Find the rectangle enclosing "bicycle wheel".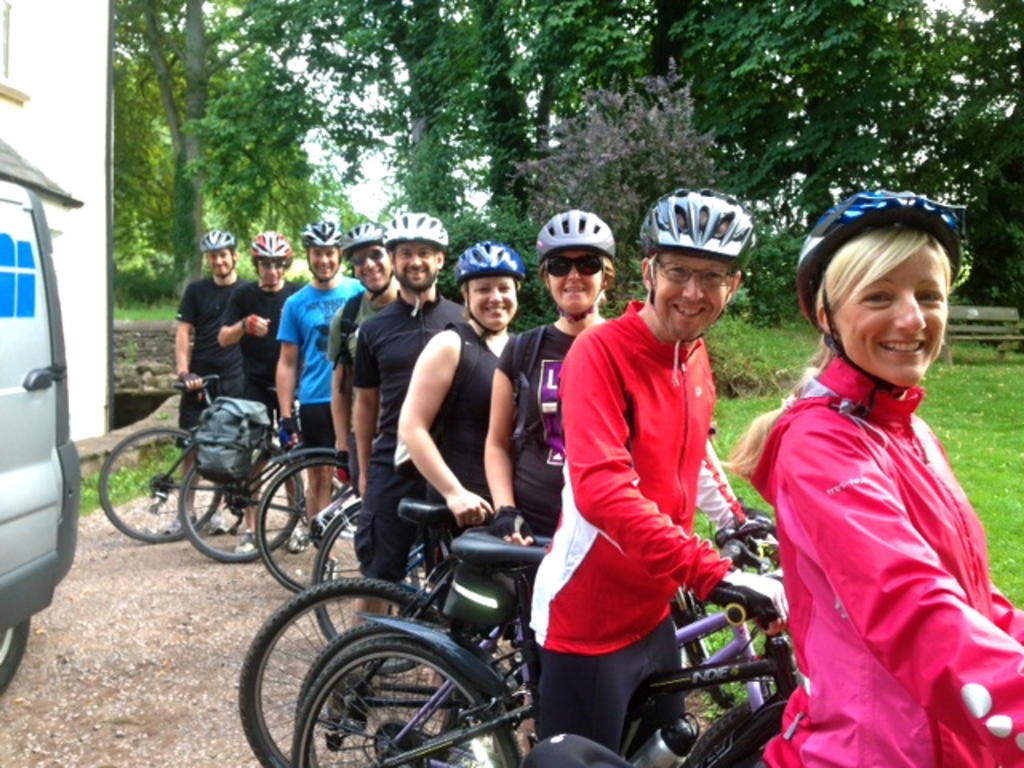
bbox=[299, 619, 491, 766].
